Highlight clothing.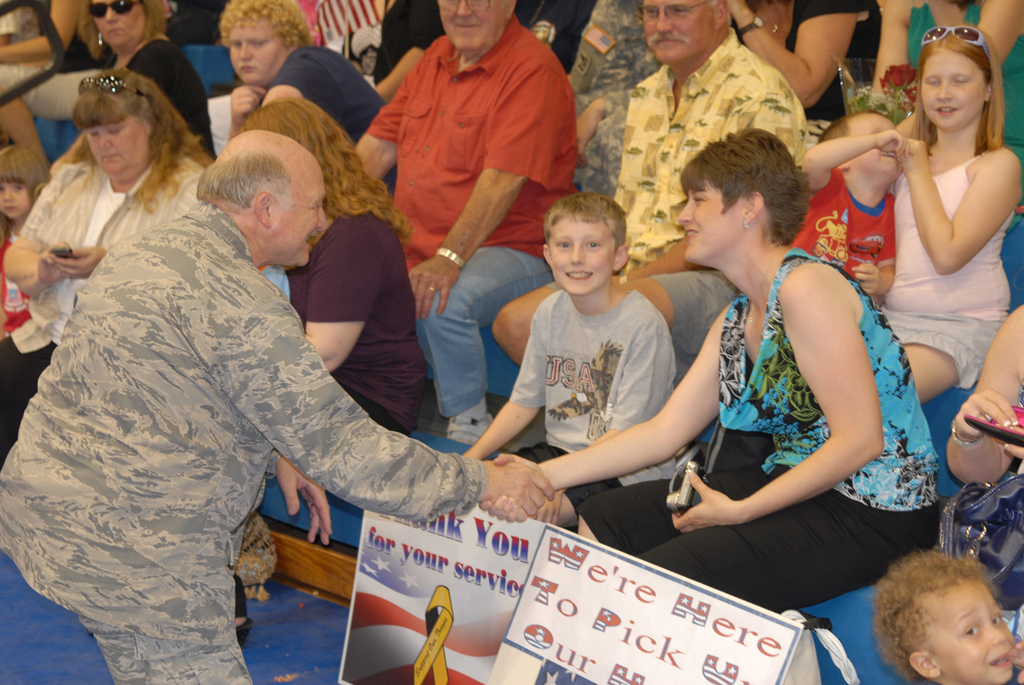
Highlighted region: detection(16, 150, 420, 659).
